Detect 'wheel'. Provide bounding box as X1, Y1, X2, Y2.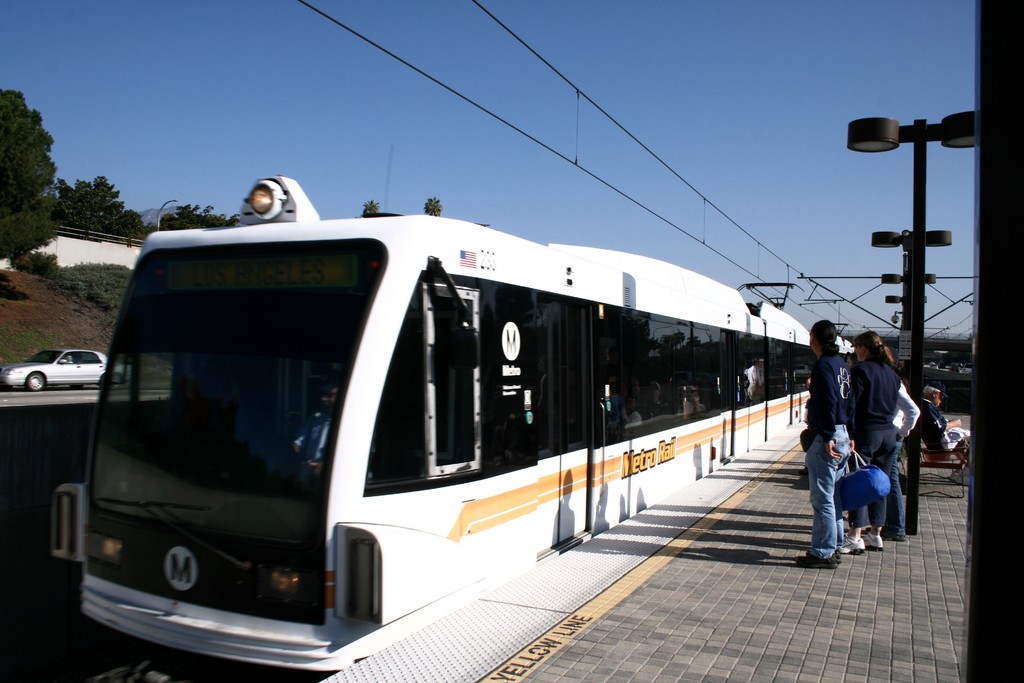
26, 369, 45, 394.
